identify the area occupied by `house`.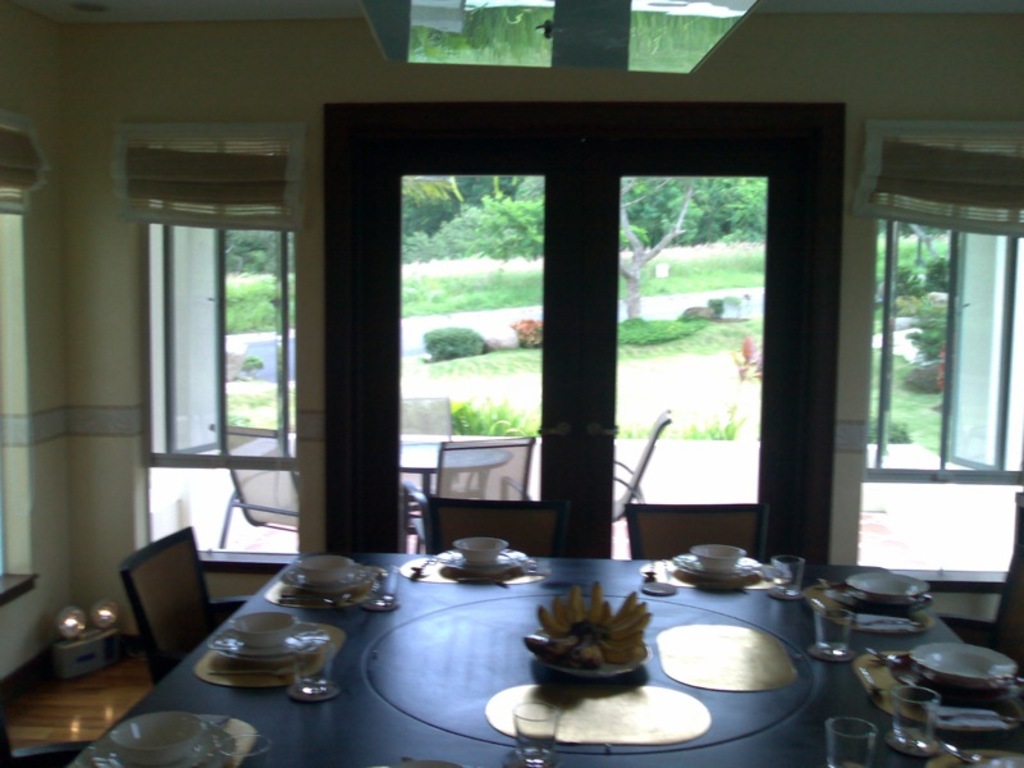
Area: left=60, top=6, right=940, bottom=654.
